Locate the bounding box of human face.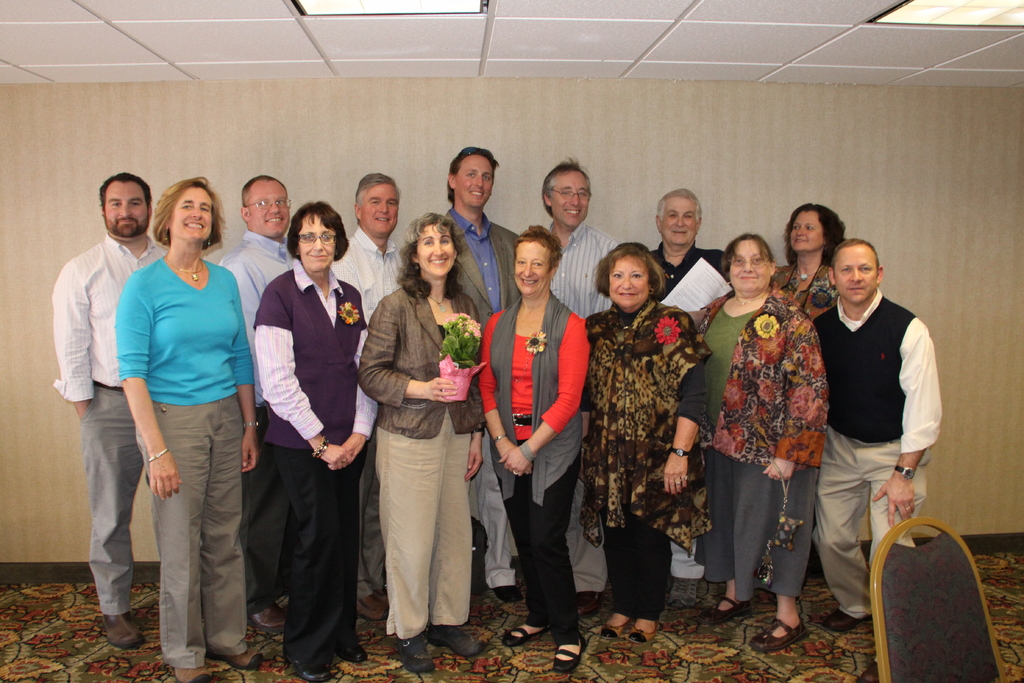
Bounding box: [548,170,589,231].
